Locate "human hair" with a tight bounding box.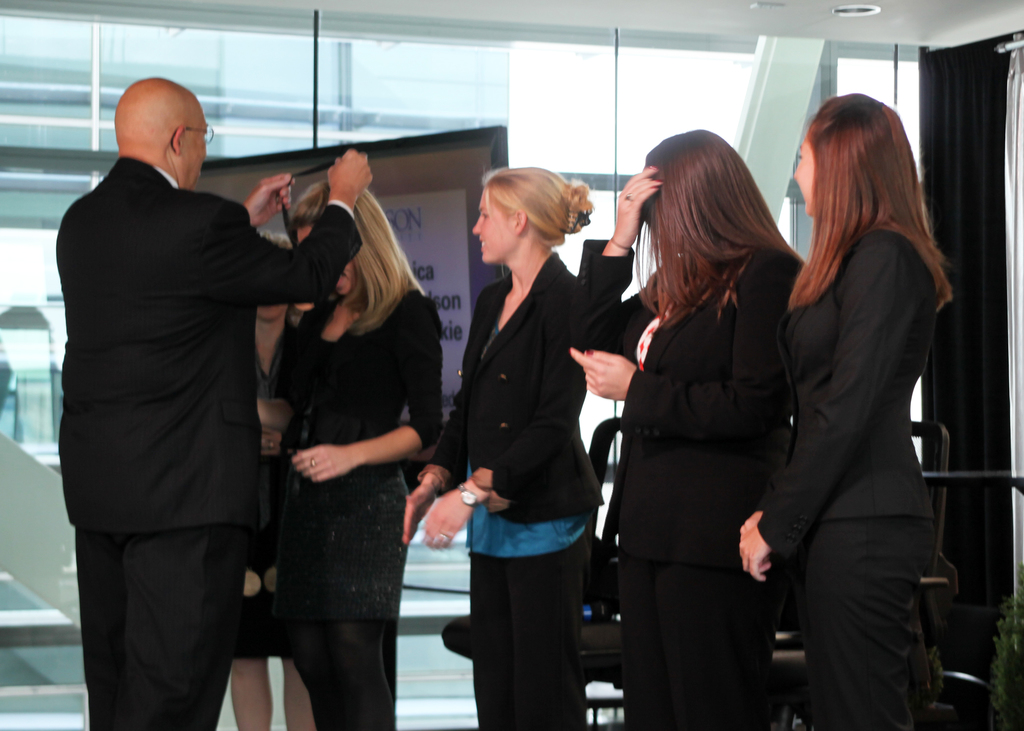
644:122:827:319.
